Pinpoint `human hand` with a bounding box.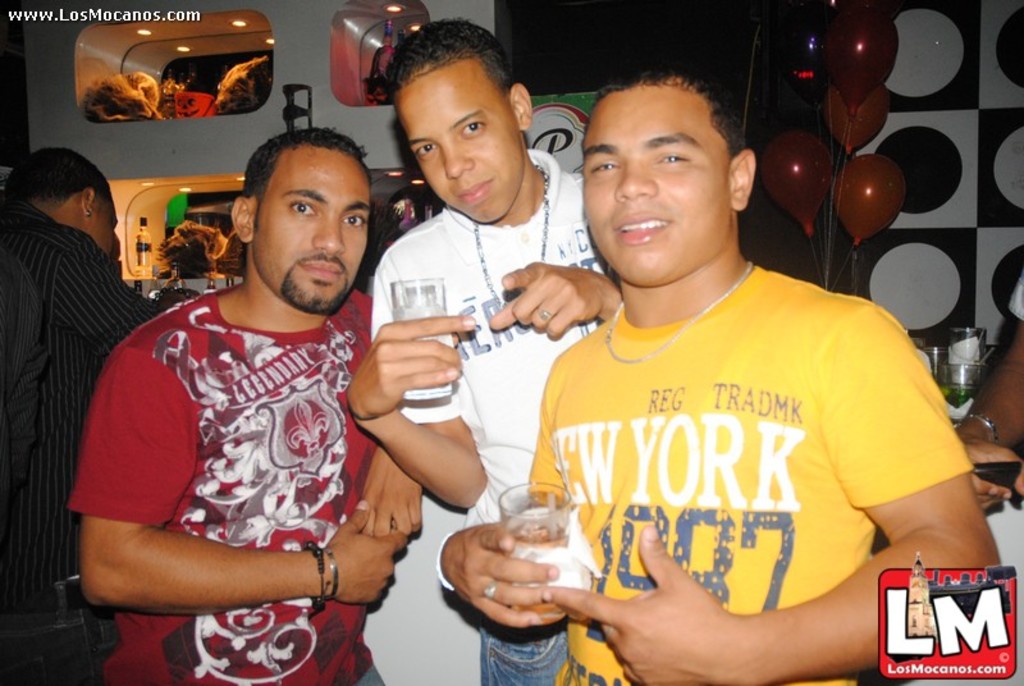
pyautogui.locateOnScreen(440, 517, 572, 631).
